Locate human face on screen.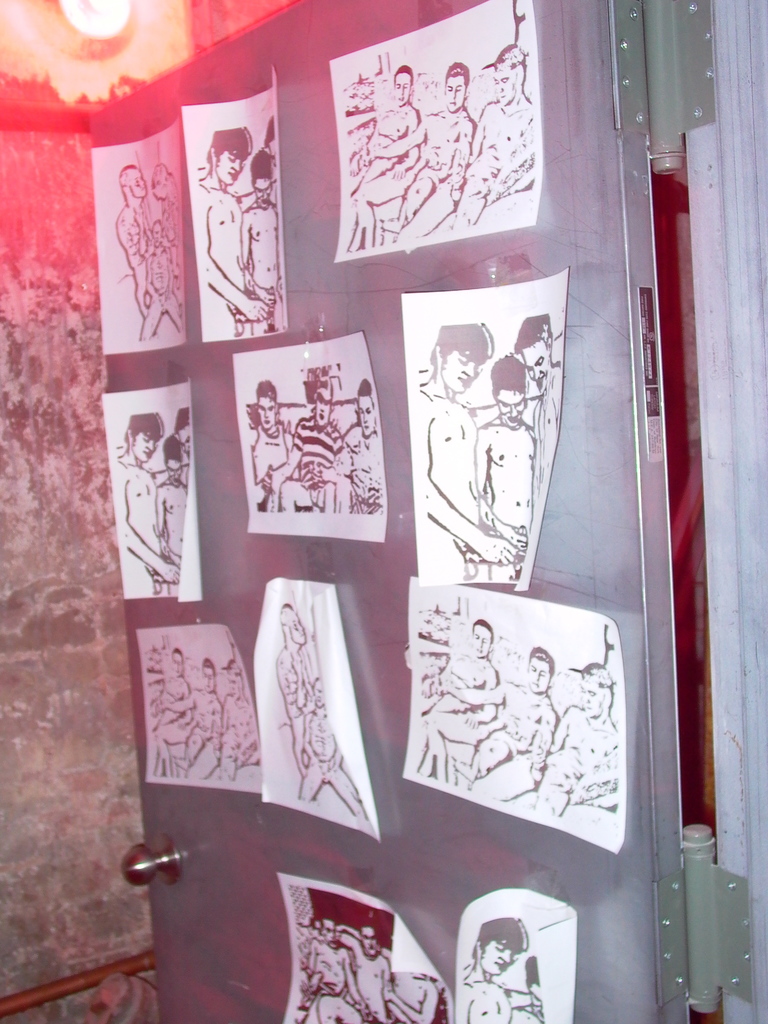
On screen at BBox(135, 433, 156, 461).
